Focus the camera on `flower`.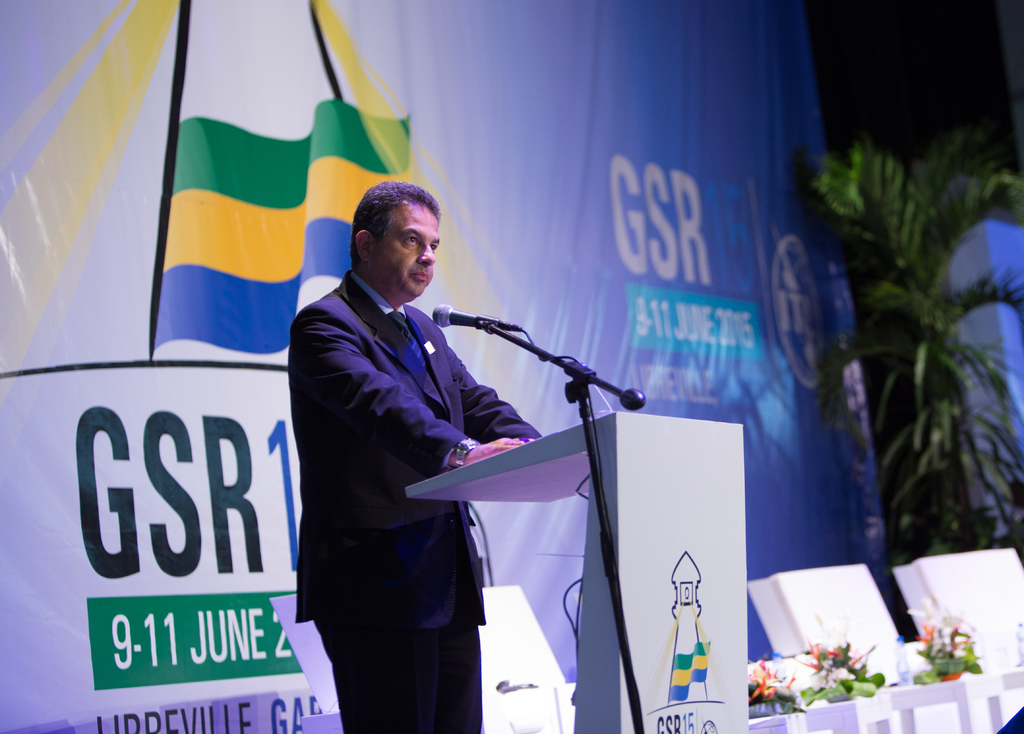
Focus region: x1=806 y1=638 x2=820 y2=660.
